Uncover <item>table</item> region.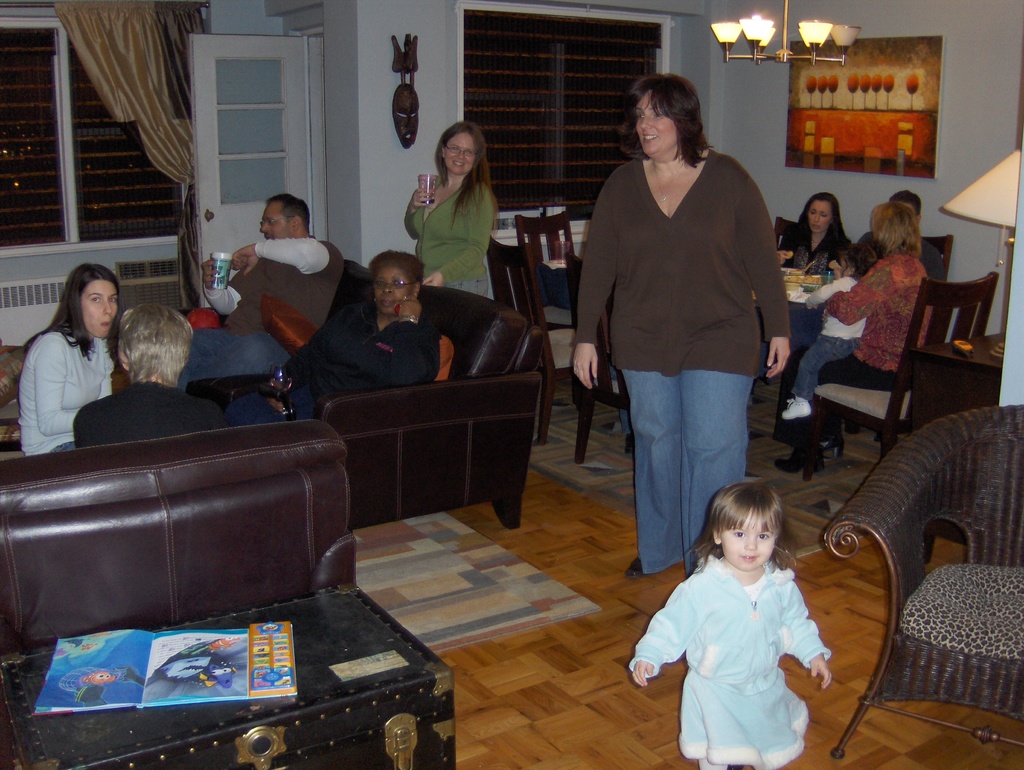
Uncovered: Rect(909, 326, 1009, 543).
